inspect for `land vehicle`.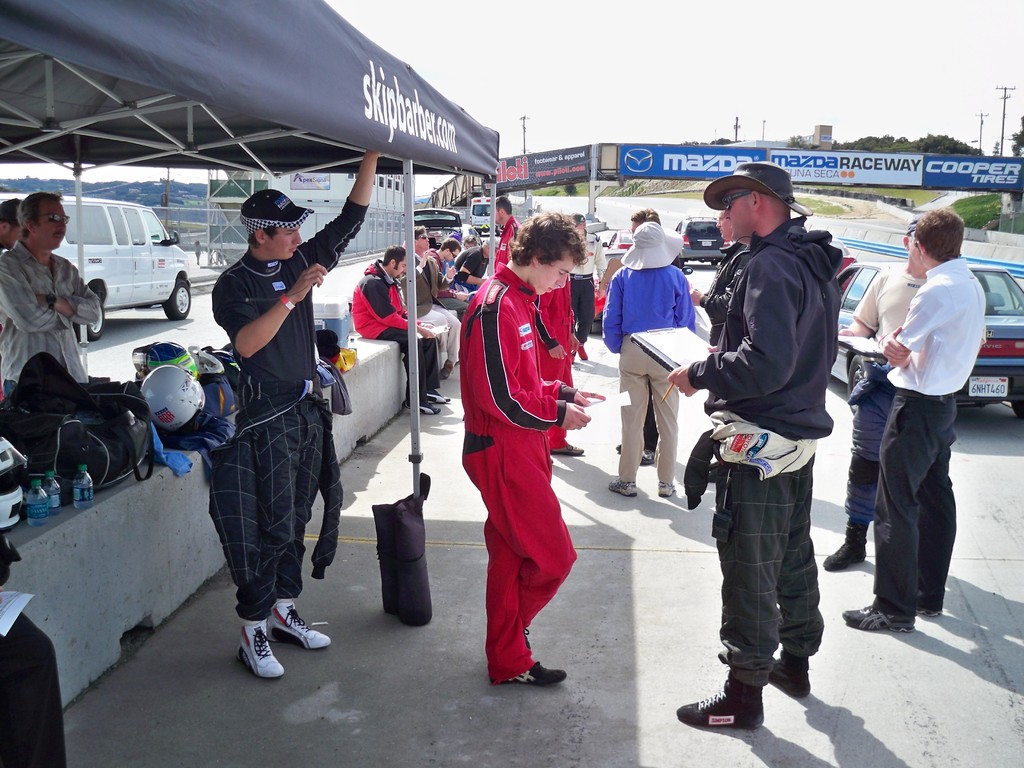
Inspection: Rect(46, 186, 193, 322).
